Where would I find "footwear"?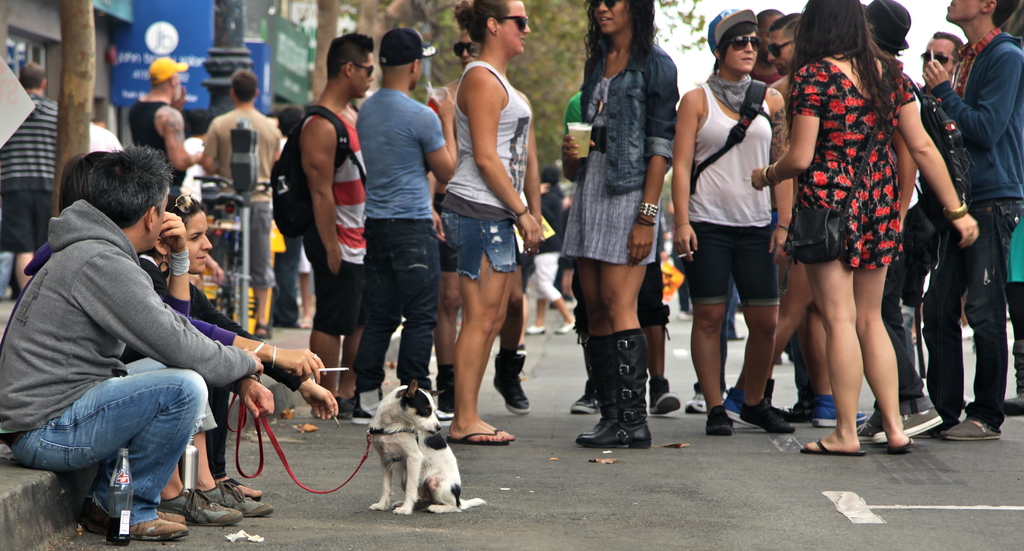
At x1=863, y1=401, x2=943, y2=443.
